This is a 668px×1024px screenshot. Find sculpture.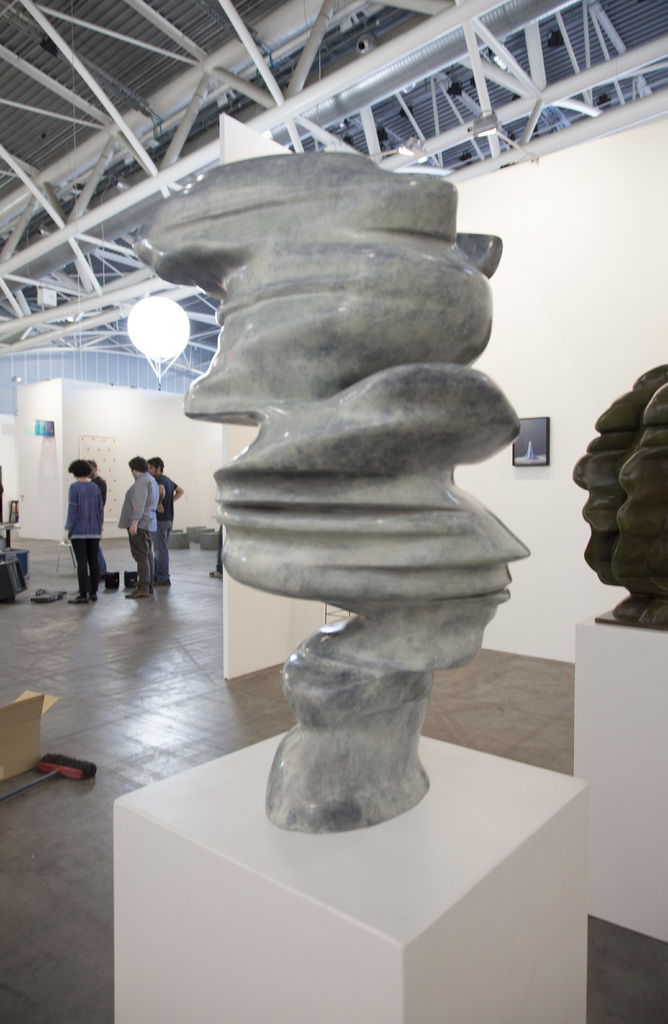
Bounding box: [x1=580, y1=360, x2=667, y2=609].
